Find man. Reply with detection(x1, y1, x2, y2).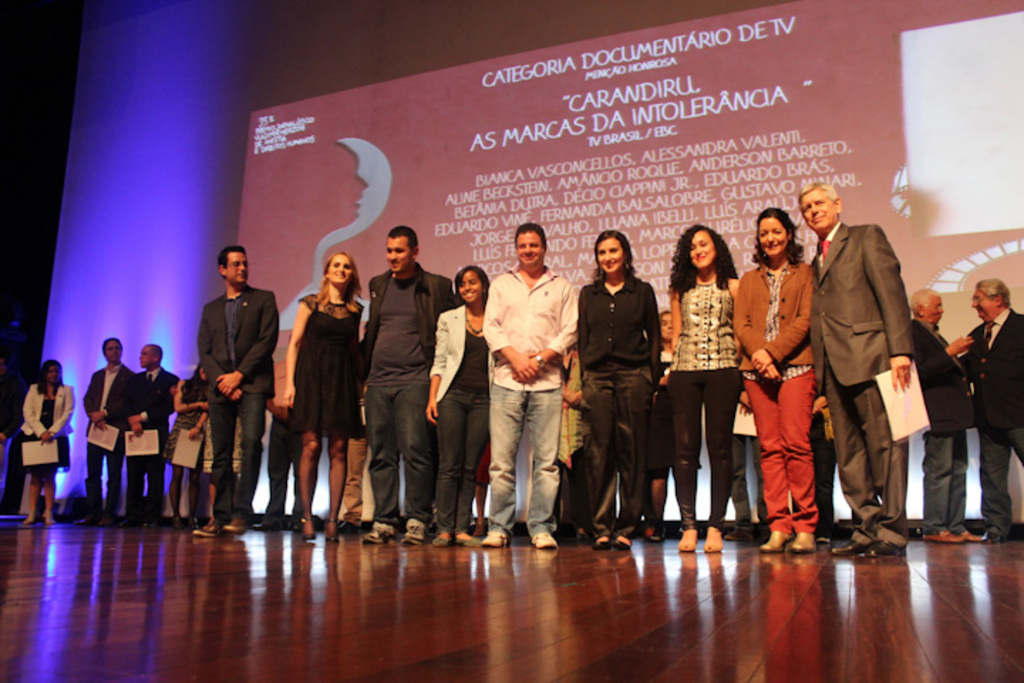
detection(905, 287, 984, 545).
